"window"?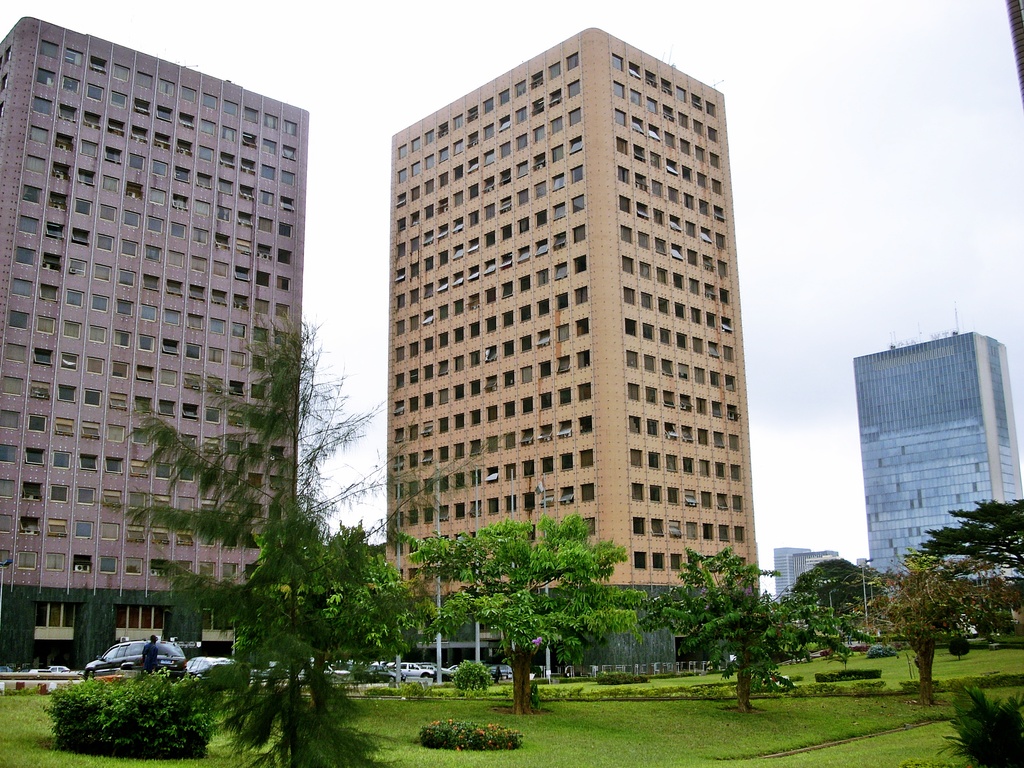
{"left": 227, "top": 562, "right": 239, "bottom": 578}
